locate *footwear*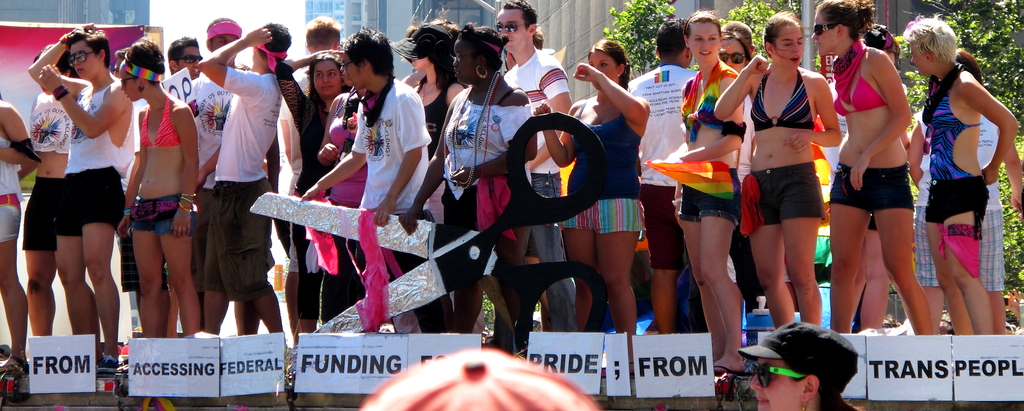
Rect(714, 361, 752, 375)
